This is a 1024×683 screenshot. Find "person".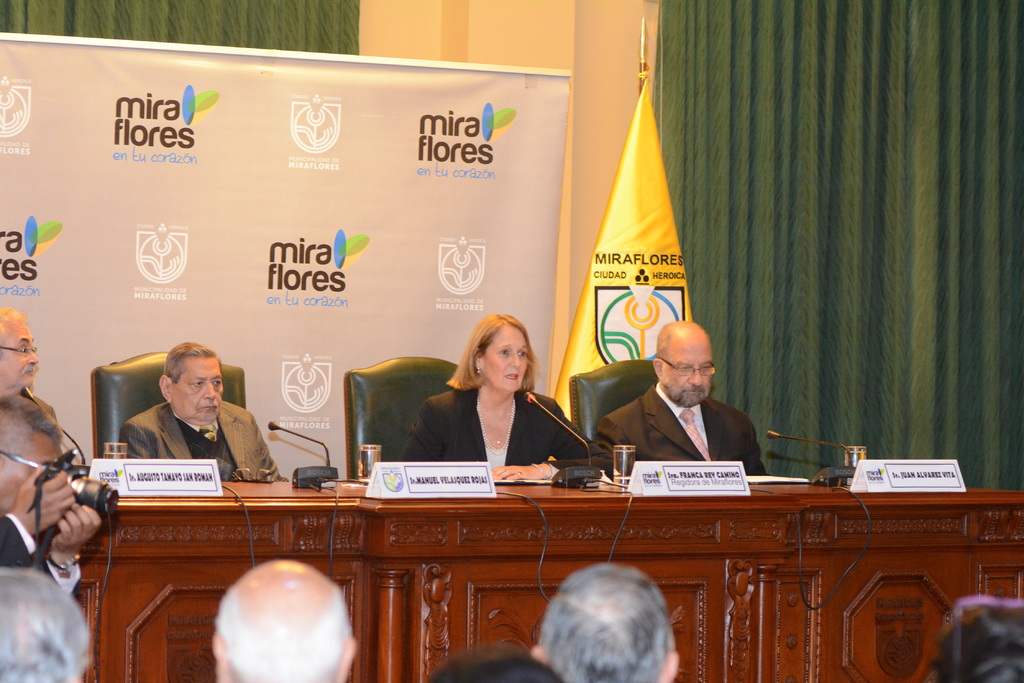
Bounding box: detection(394, 312, 620, 489).
